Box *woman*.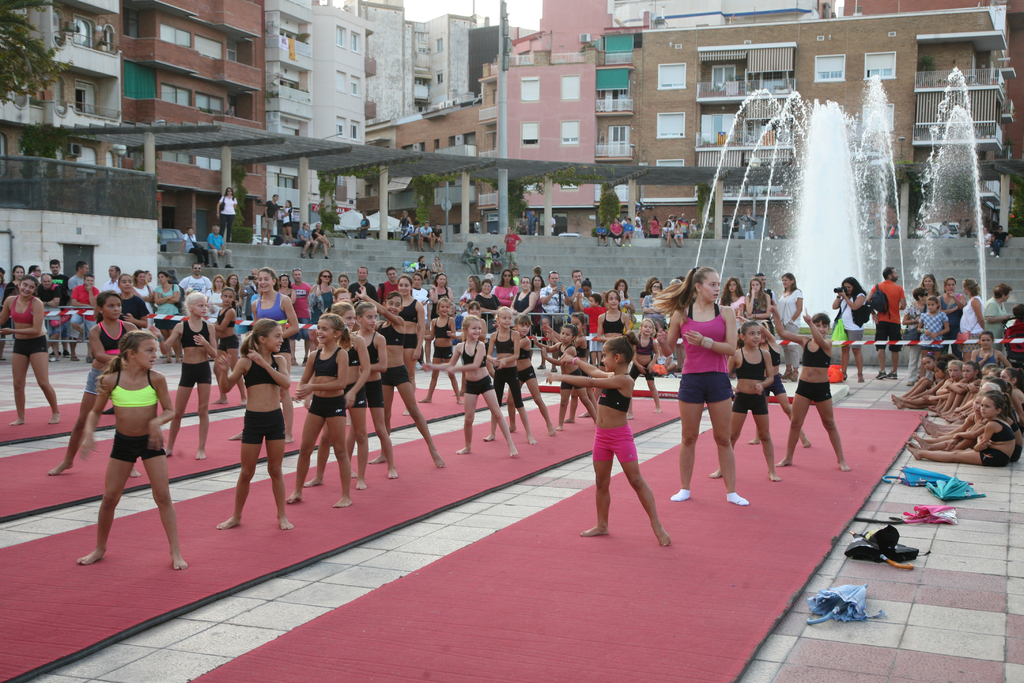
region(199, 270, 222, 325).
